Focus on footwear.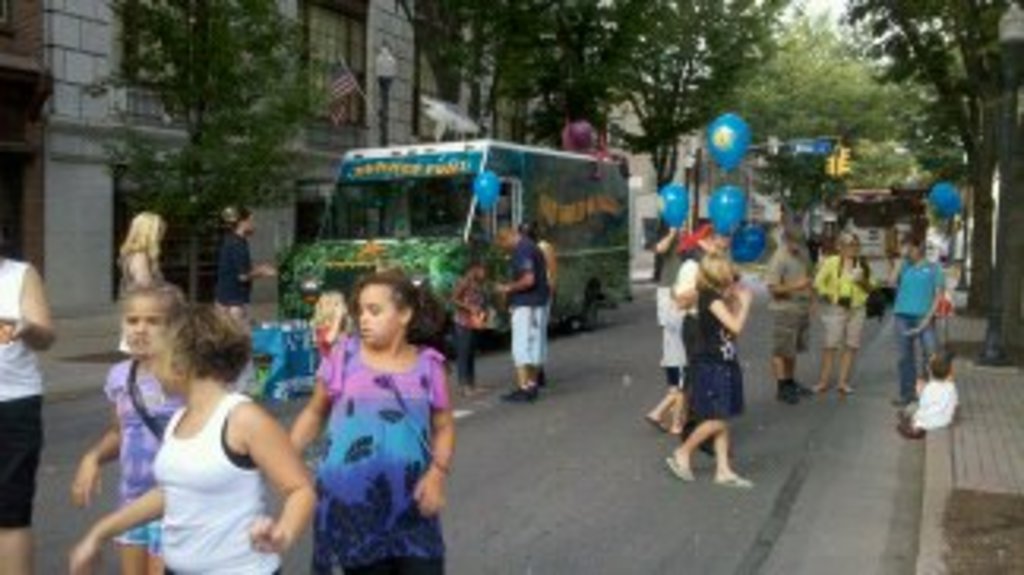
Focused at l=711, t=477, r=752, b=490.
